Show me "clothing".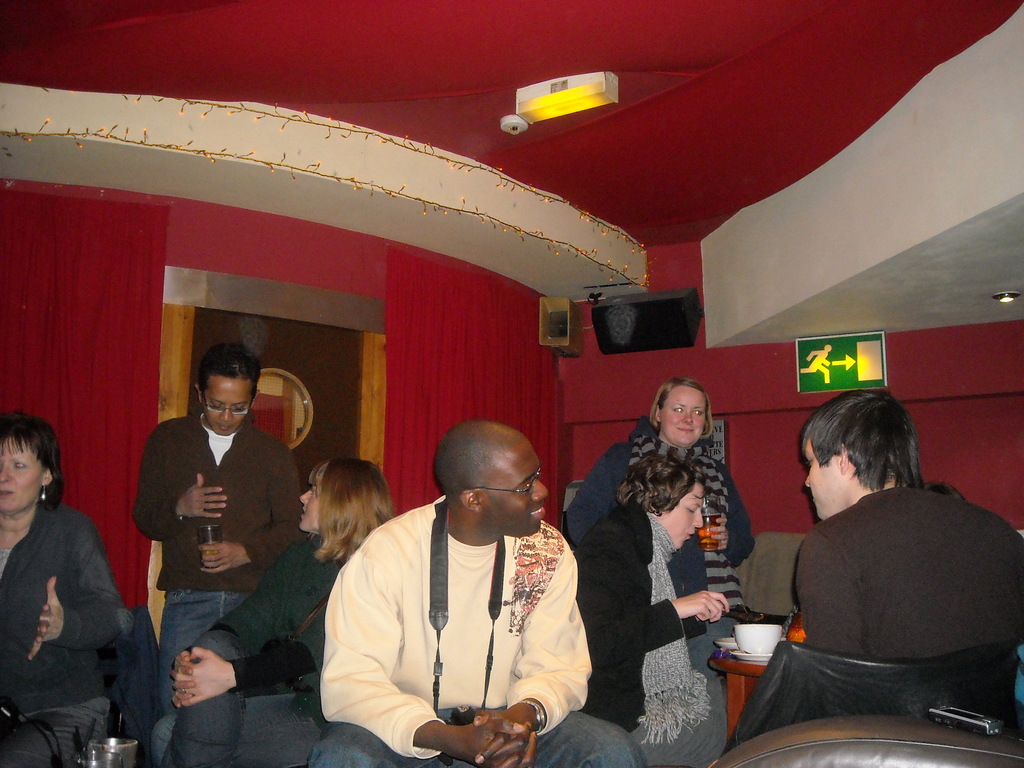
"clothing" is here: {"x1": 751, "y1": 450, "x2": 998, "y2": 732}.
